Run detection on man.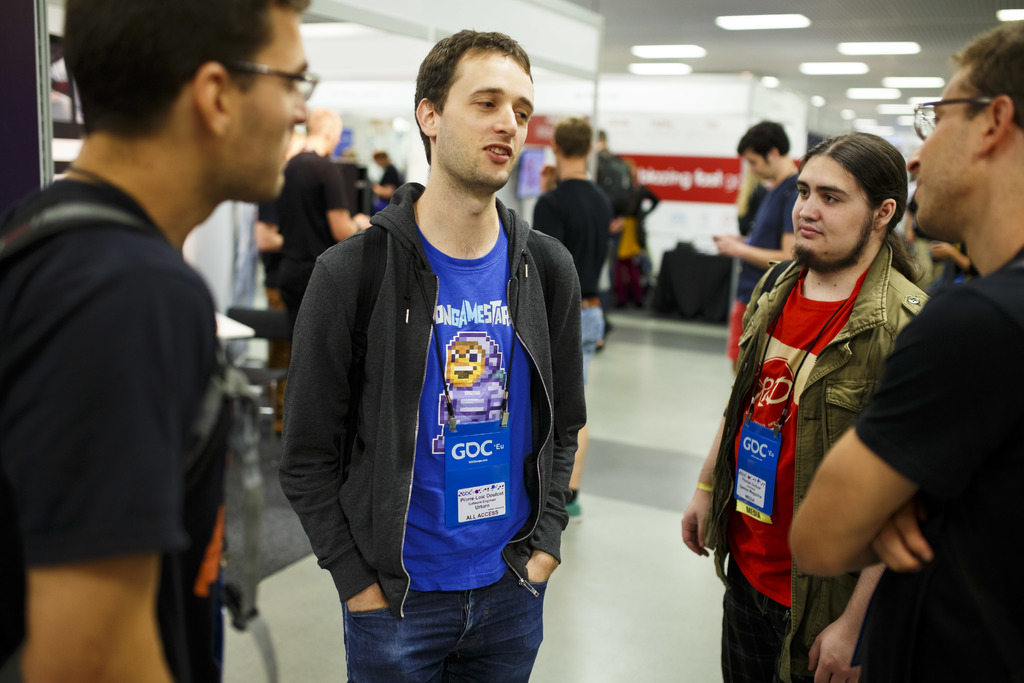
Result: {"left": 711, "top": 120, "right": 803, "bottom": 377}.
